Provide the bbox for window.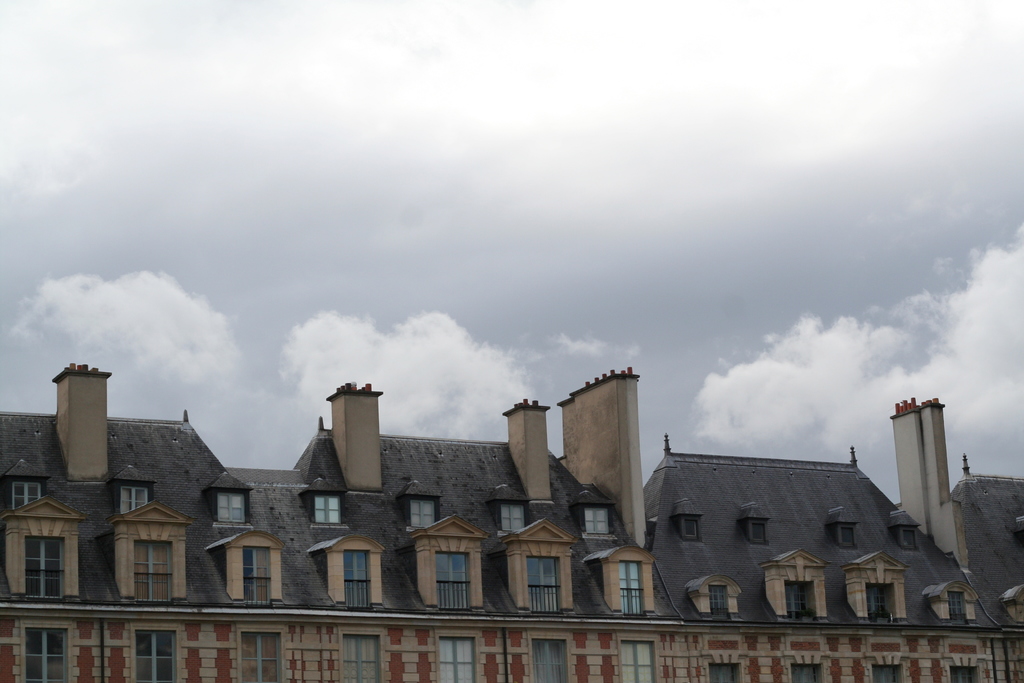
bbox(869, 584, 888, 620).
